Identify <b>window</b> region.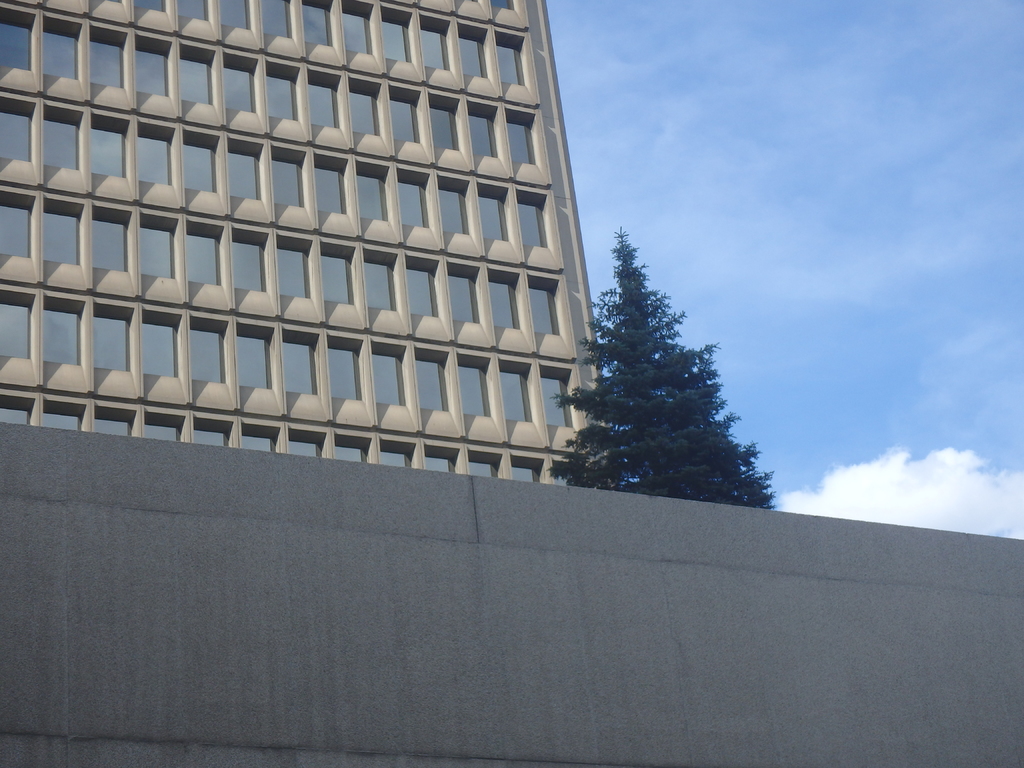
Region: 312:156:349:214.
